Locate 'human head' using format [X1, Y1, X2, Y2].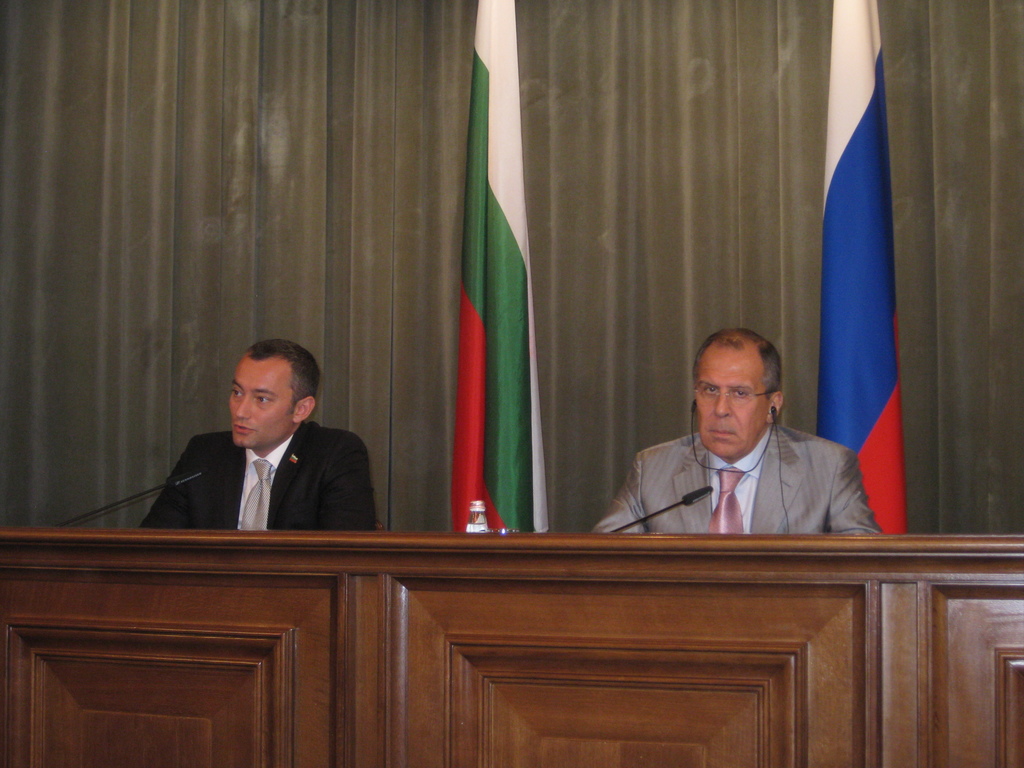
[230, 339, 321, 447].
